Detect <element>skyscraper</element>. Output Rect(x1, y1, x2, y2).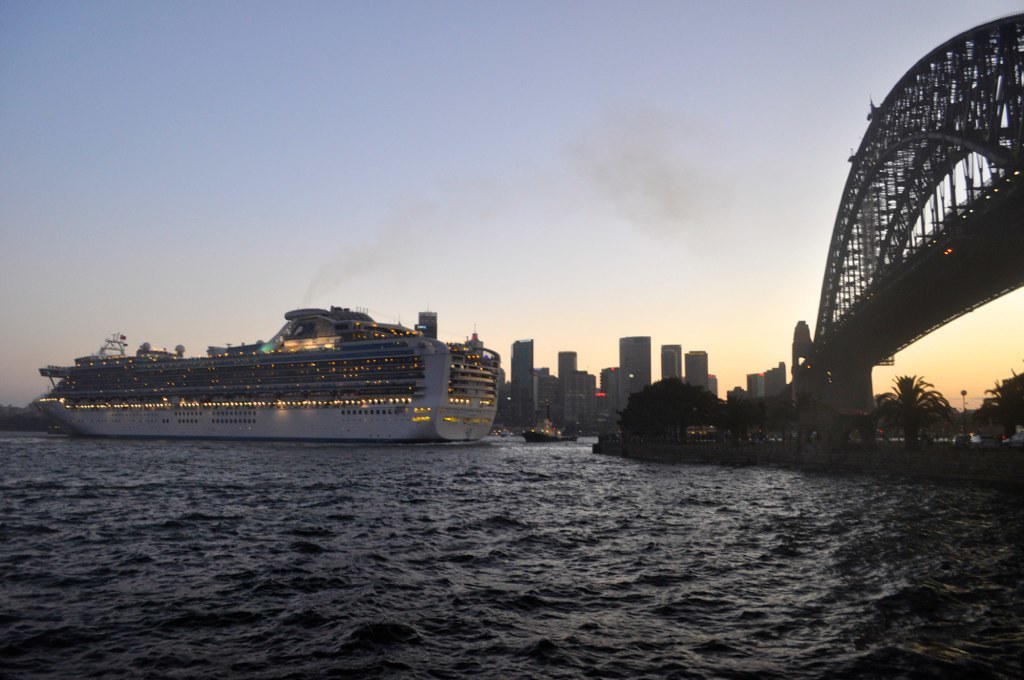
Rect(504, 336, 531, 429).
